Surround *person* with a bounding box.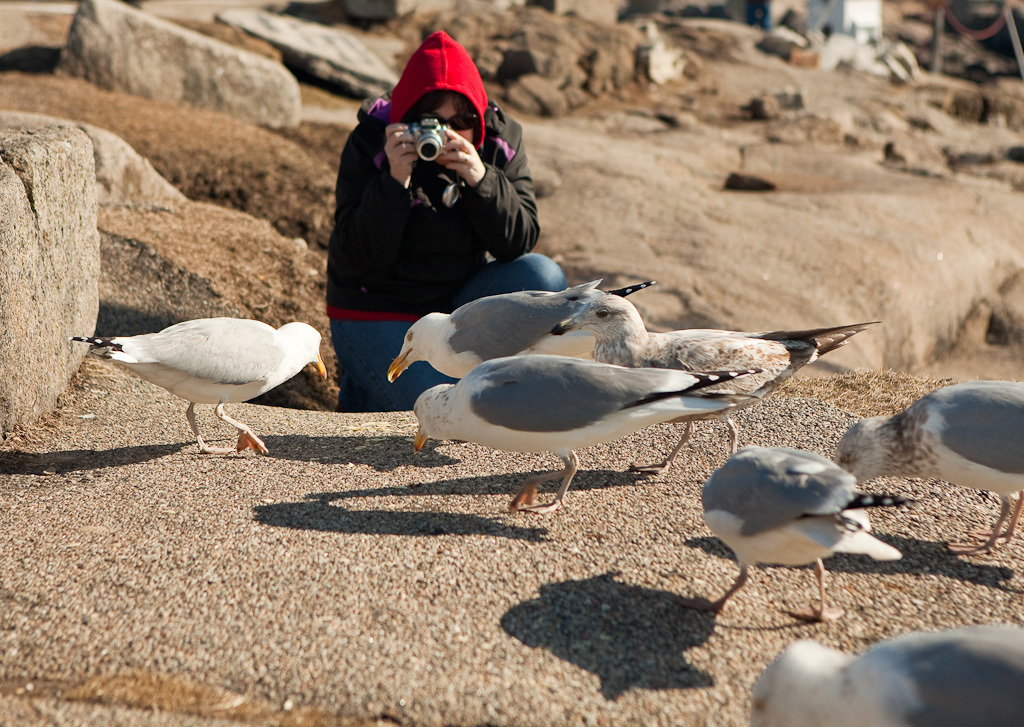
<bbox>332, 26, 555, 407</bbox>.
